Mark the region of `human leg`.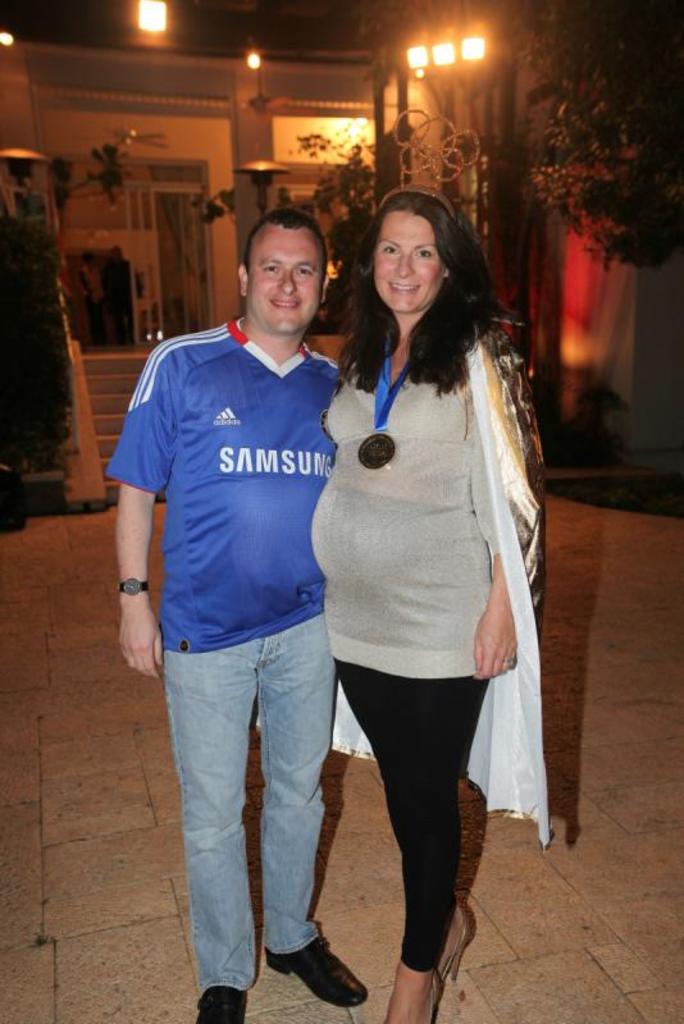
Region: left=327, top=588, right=479, bottom=982.
